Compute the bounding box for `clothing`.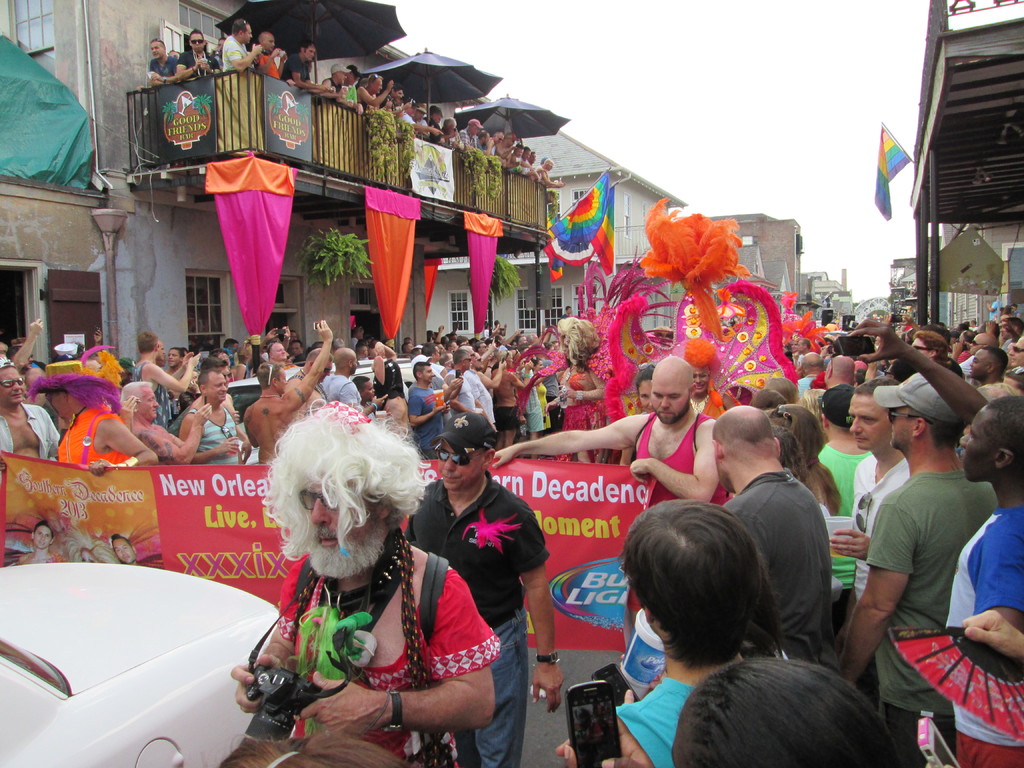
[133, 426, 182, 472].
